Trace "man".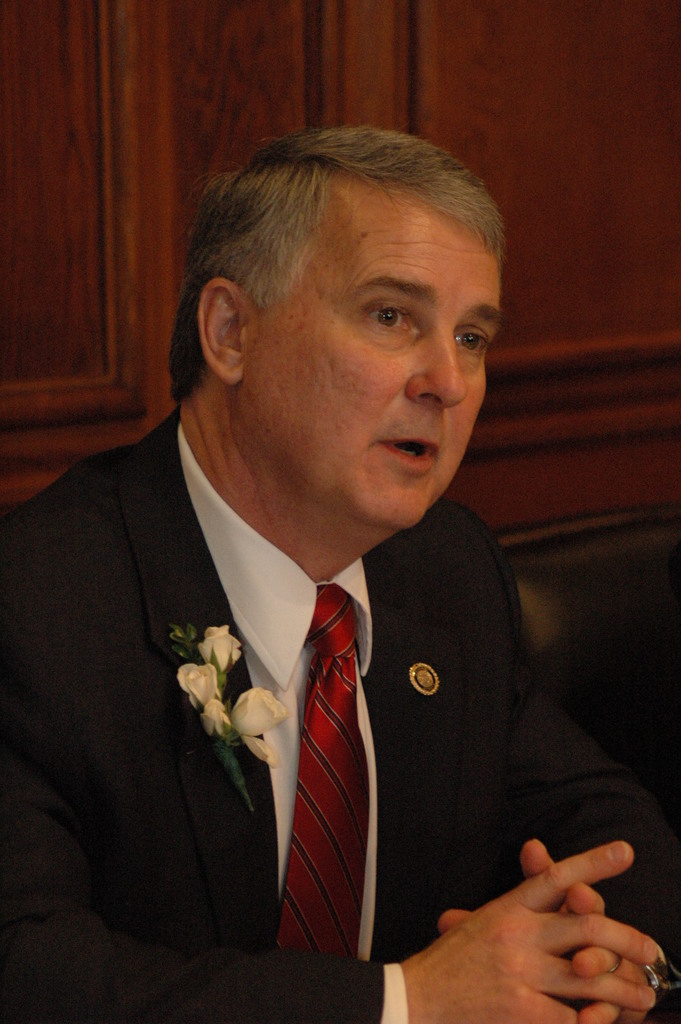
Traced to bbox=[0, 123, 680, 1023].
